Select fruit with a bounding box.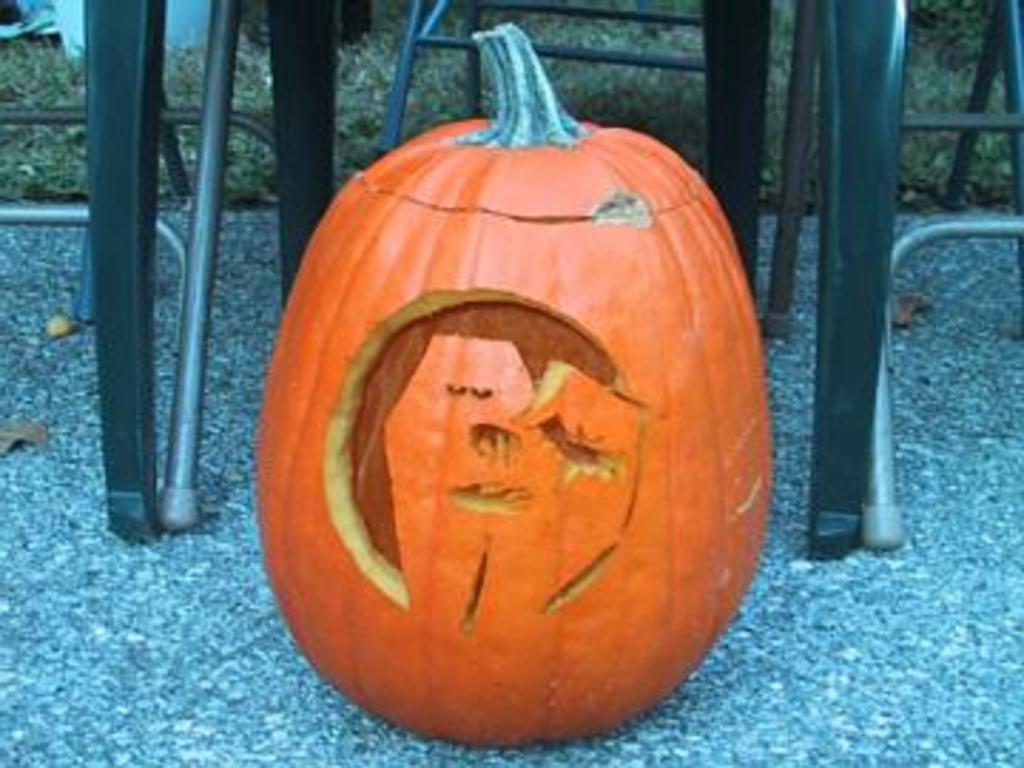
box=[233, 31, 779, 740].
